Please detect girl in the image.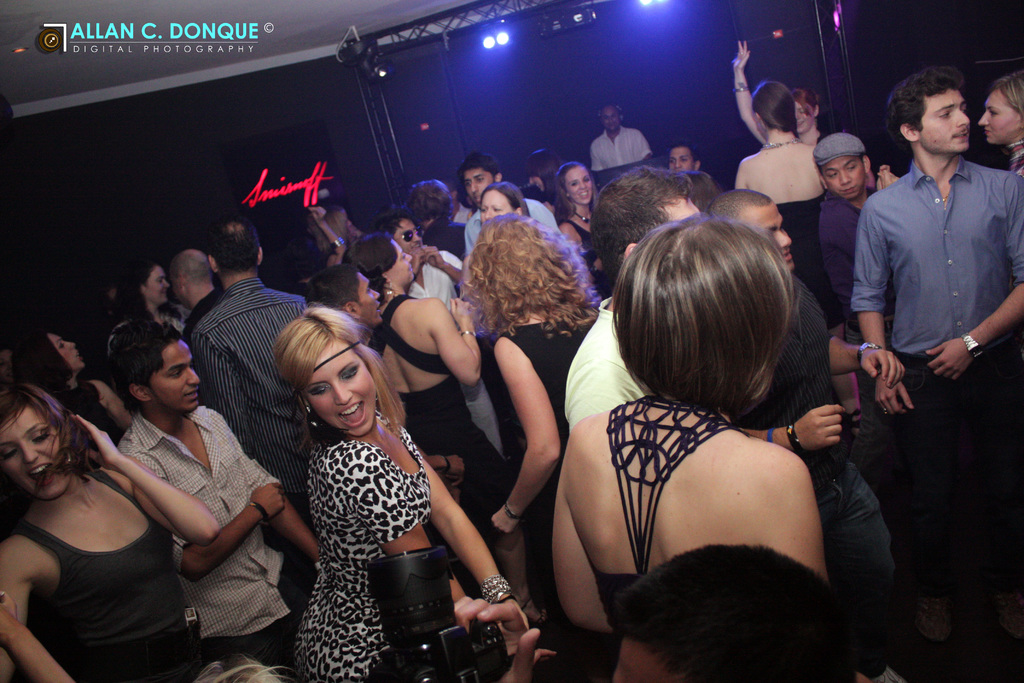
detection(474, 179, 531, 228).
